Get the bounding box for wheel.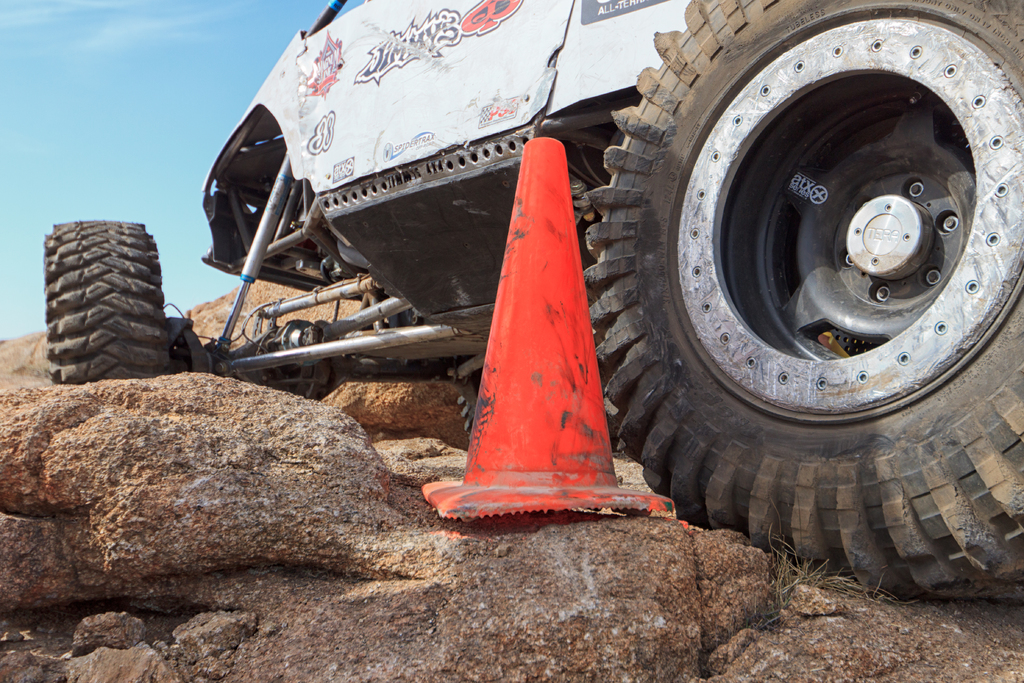
42:219:156:386.
